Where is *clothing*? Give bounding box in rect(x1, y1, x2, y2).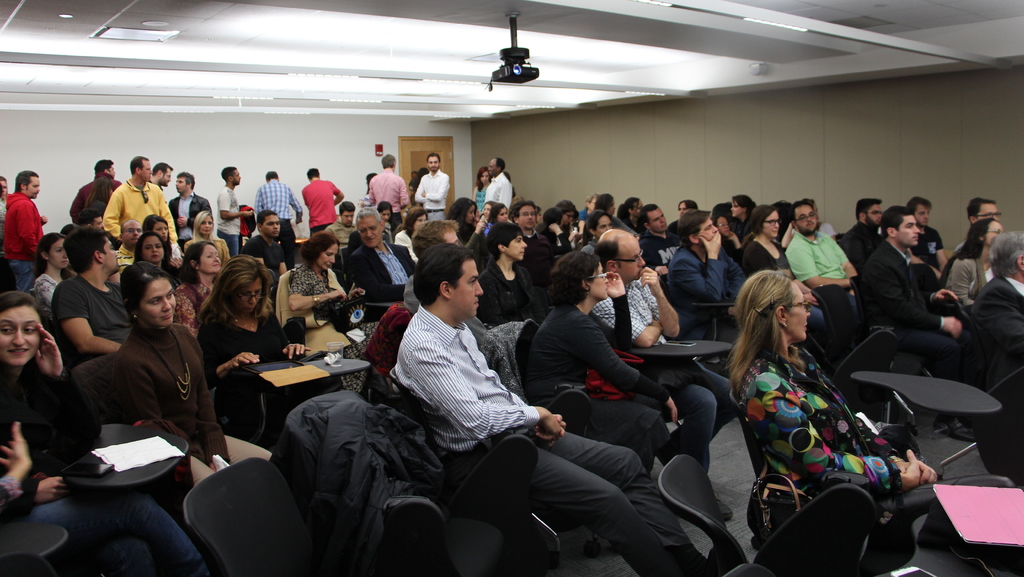
rect(851, 238, 960, 377).
